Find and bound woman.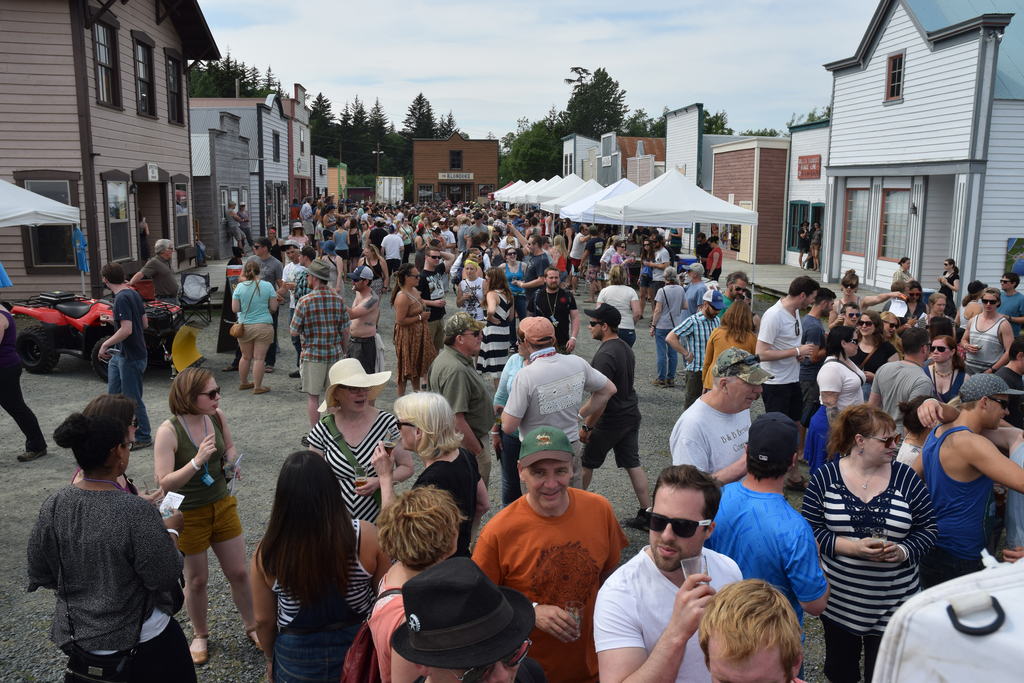
Bound: (360, 245, 385, 304).
